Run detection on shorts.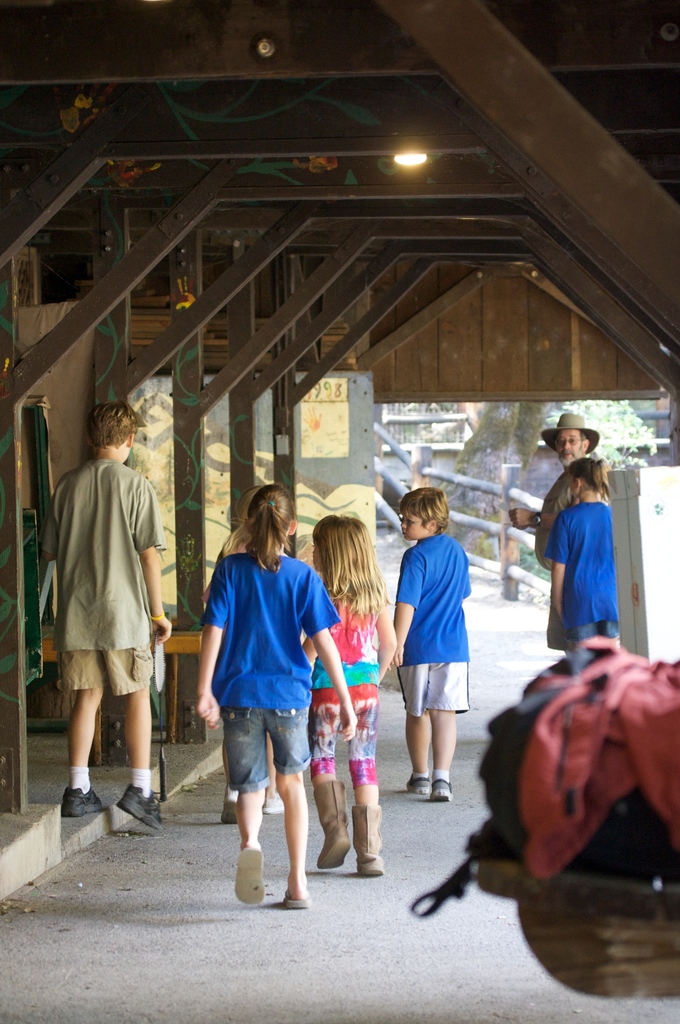
Result: (395, 662, 472, 721).
